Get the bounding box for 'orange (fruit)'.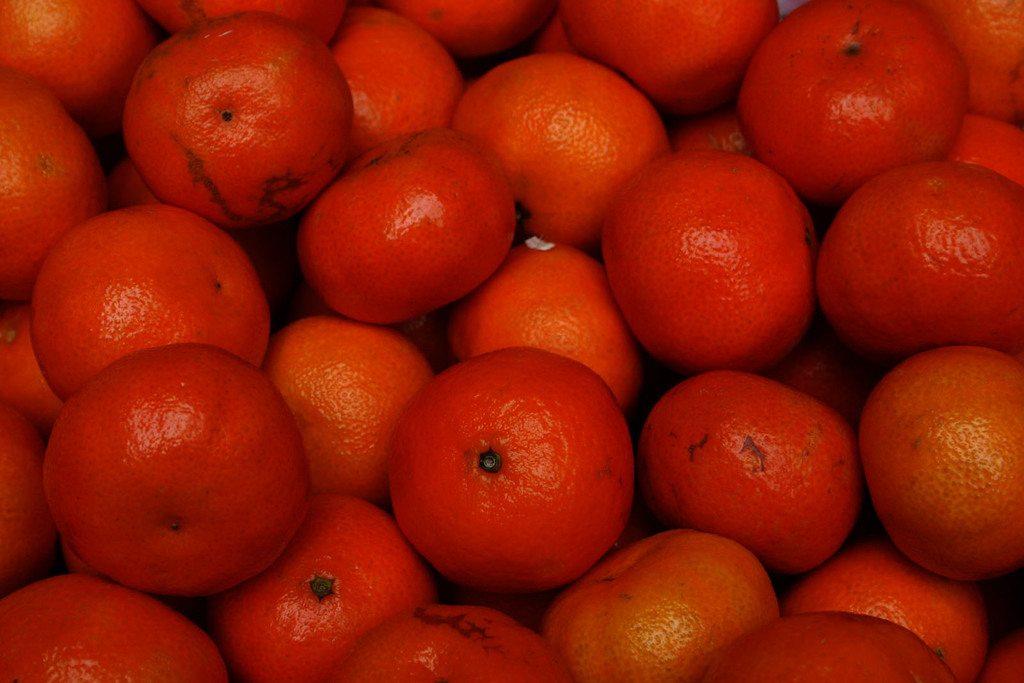
Rect(303, 127, 528, 317).
